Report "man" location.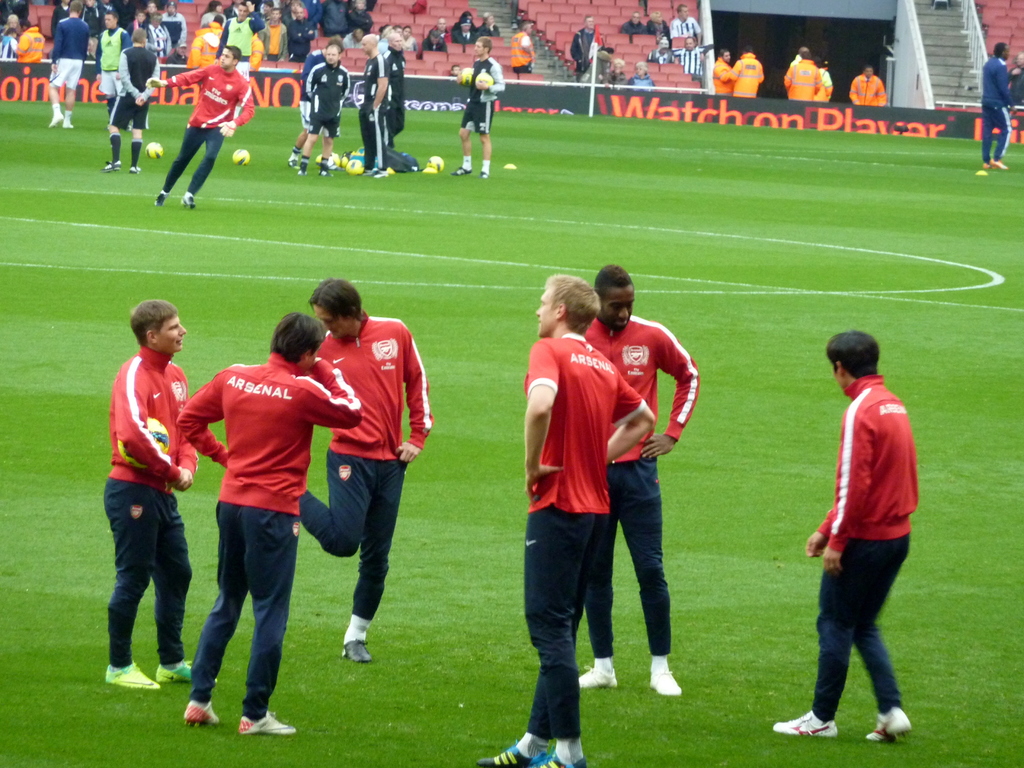
Report: [x1=603, y1=57, x2=628, y2=87].
